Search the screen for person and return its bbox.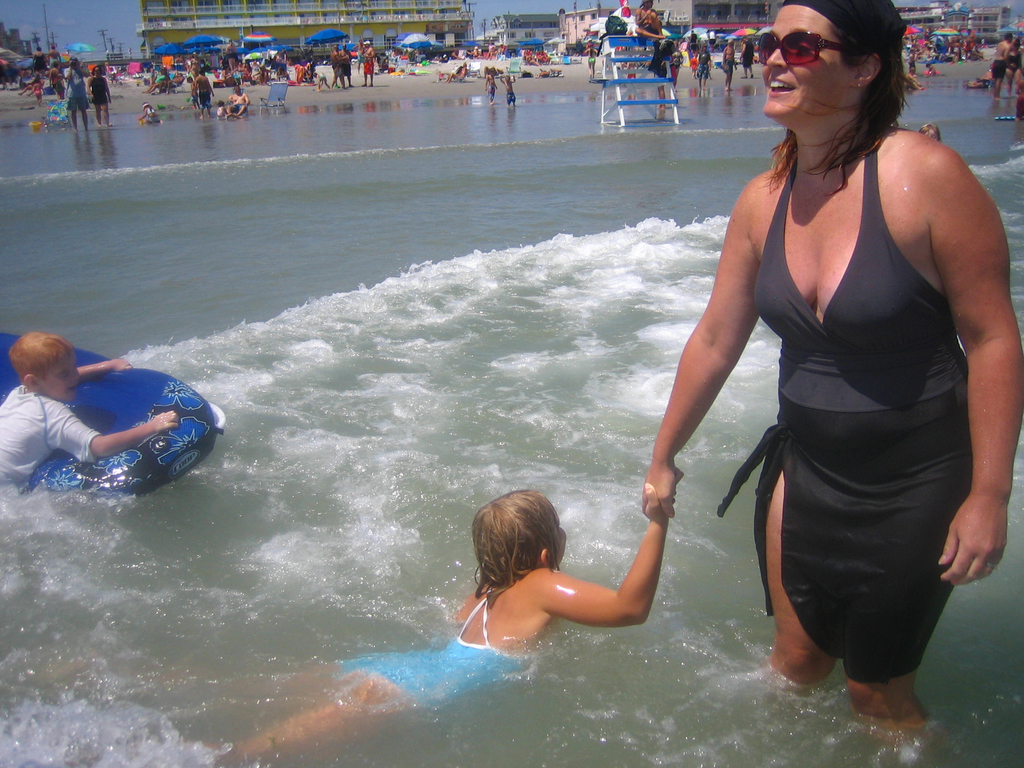
Found: <region>216, 97, 239, 122</region>.
